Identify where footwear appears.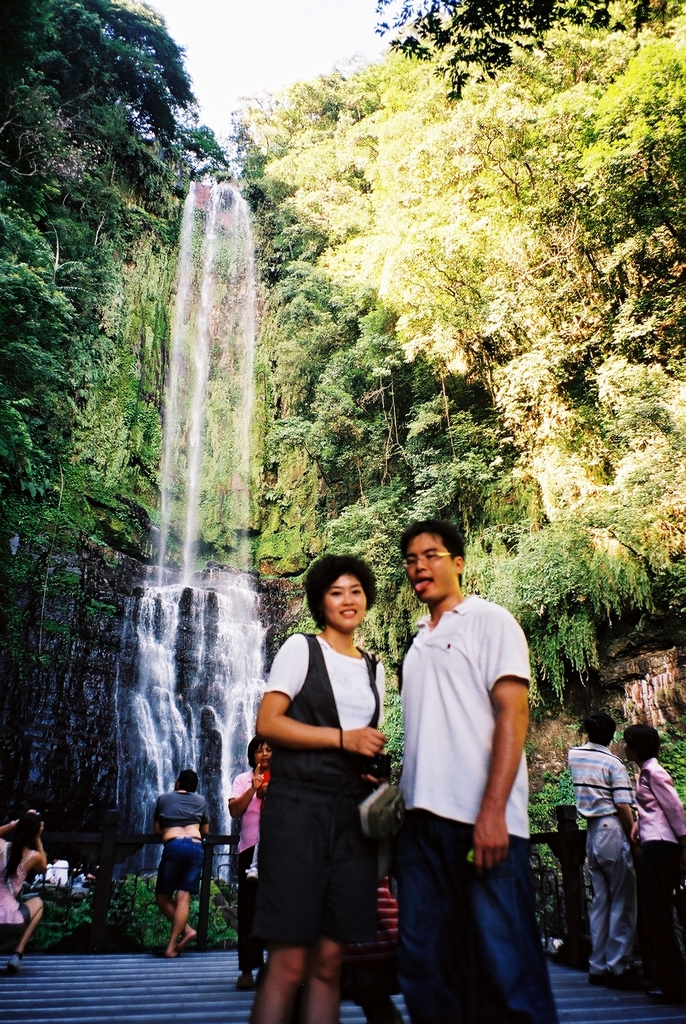
Appears at locate(614, 979, 628, 988).
